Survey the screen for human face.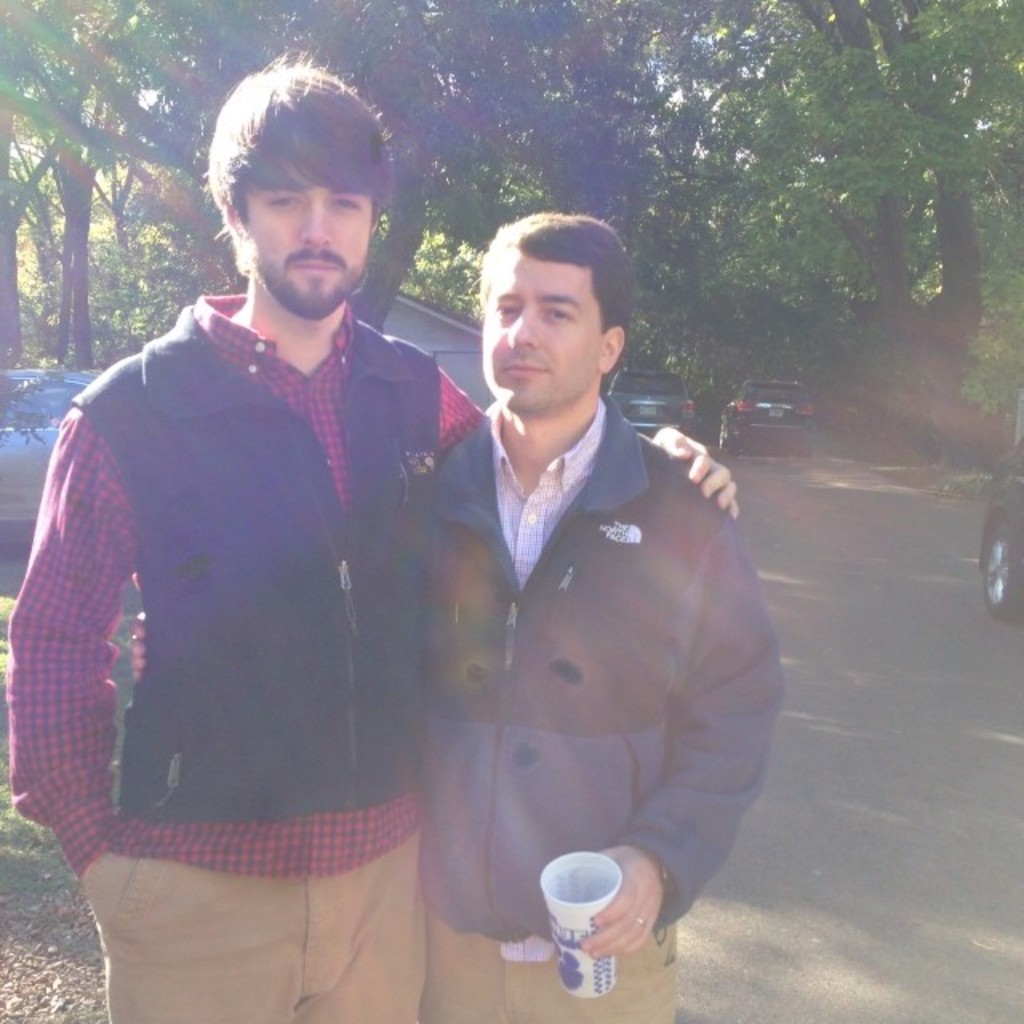
Survey found: <bbox>490, 250, 602, 408</bbox>.
